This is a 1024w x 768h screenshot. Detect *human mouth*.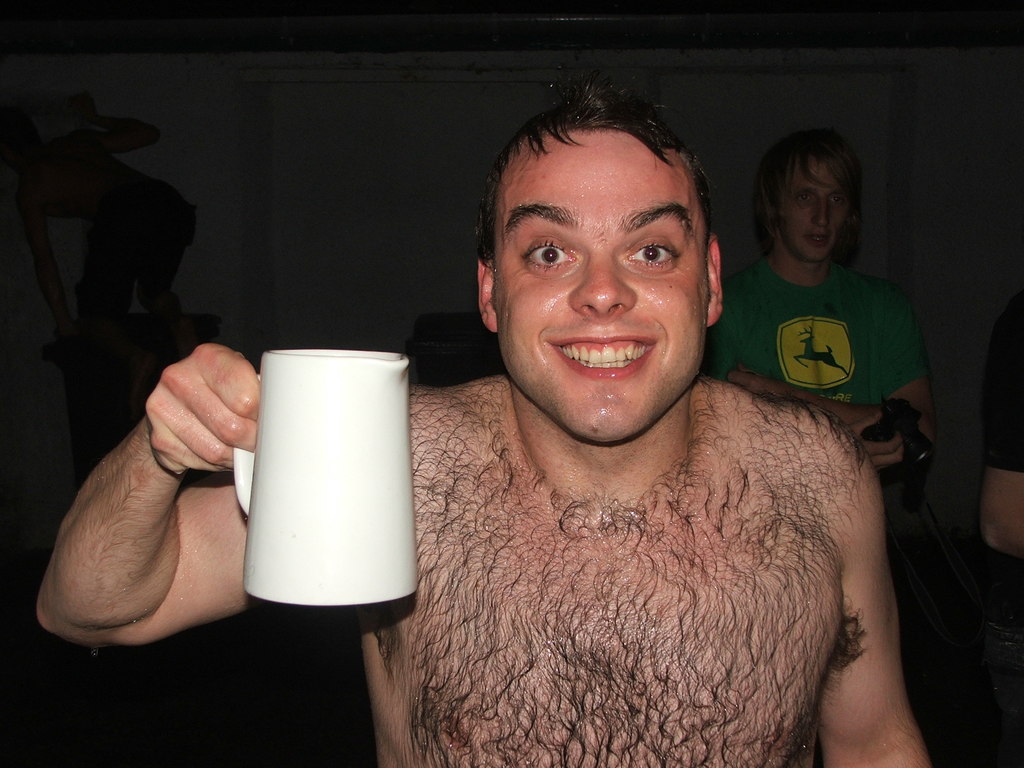
BBox(804, 230, 827, 242).
